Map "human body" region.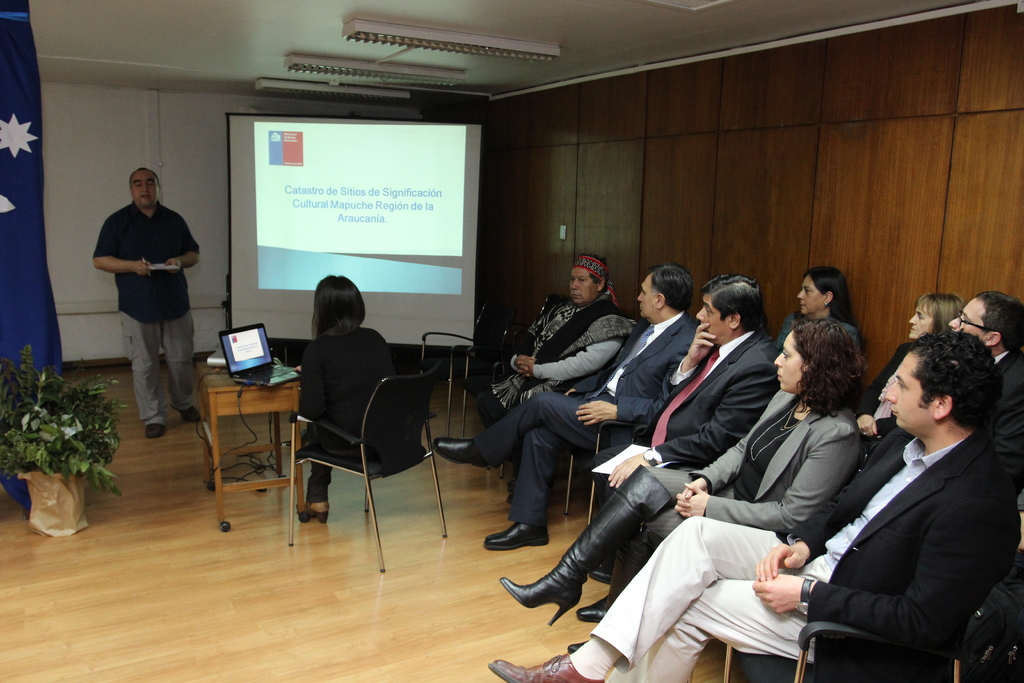
Mapped to (left=297, top=329, right=398, bottom=523).
